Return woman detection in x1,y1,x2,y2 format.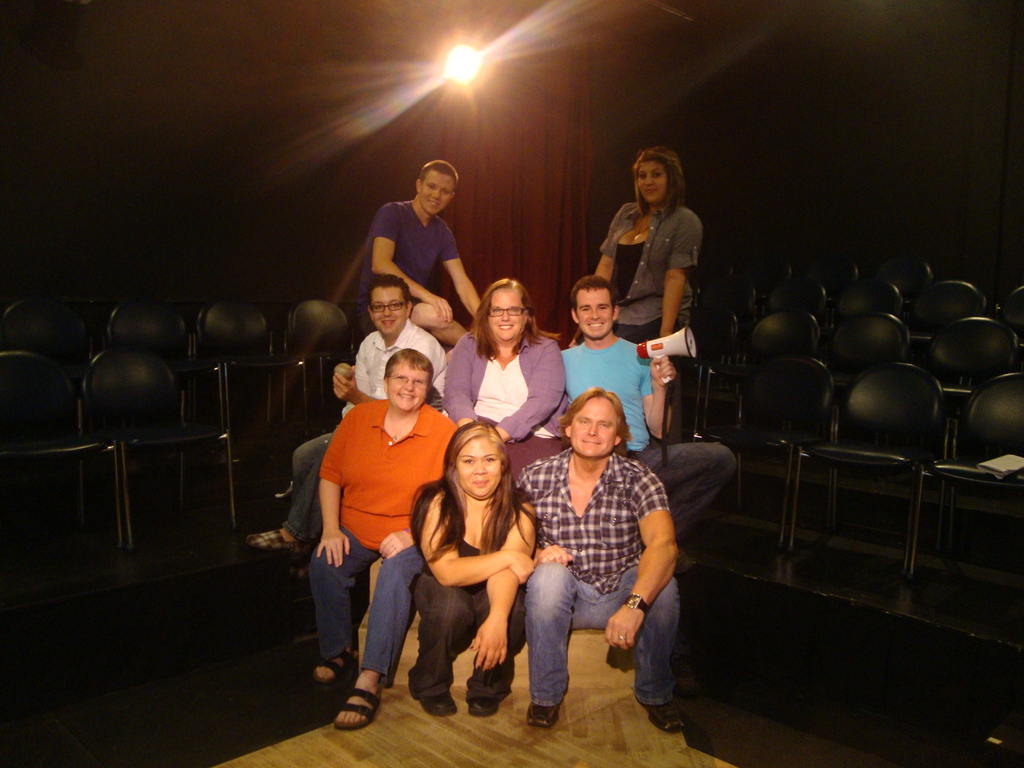
309,346,459,735.
